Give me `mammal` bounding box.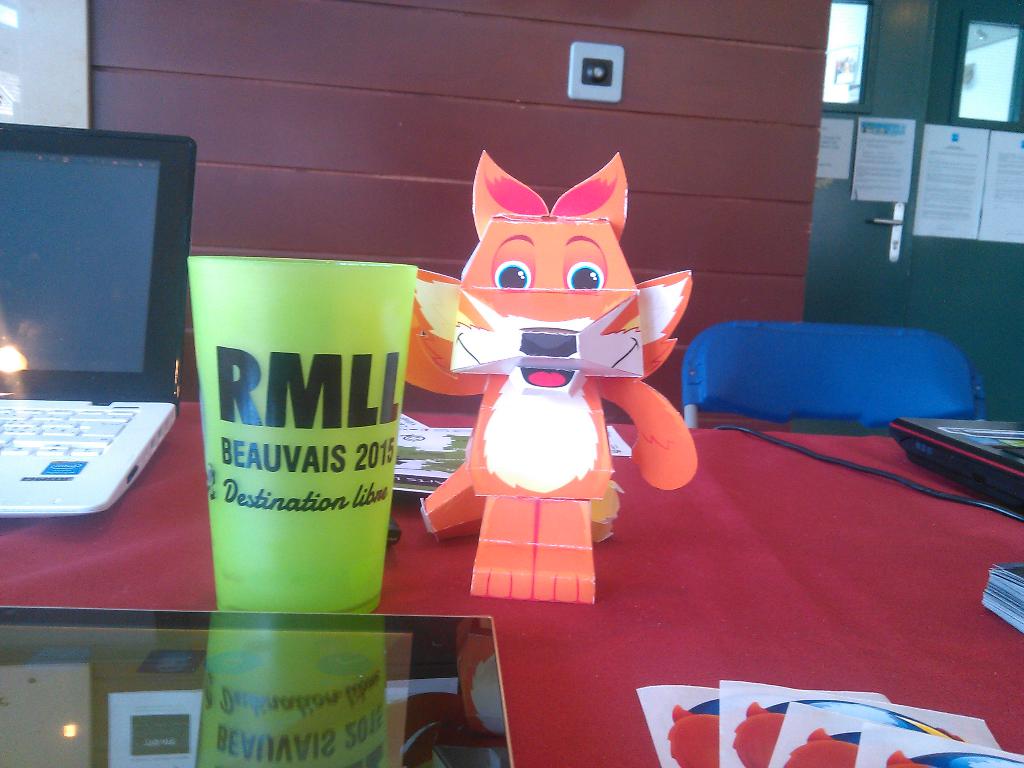
l=404, t=163, r=705, b=585.
